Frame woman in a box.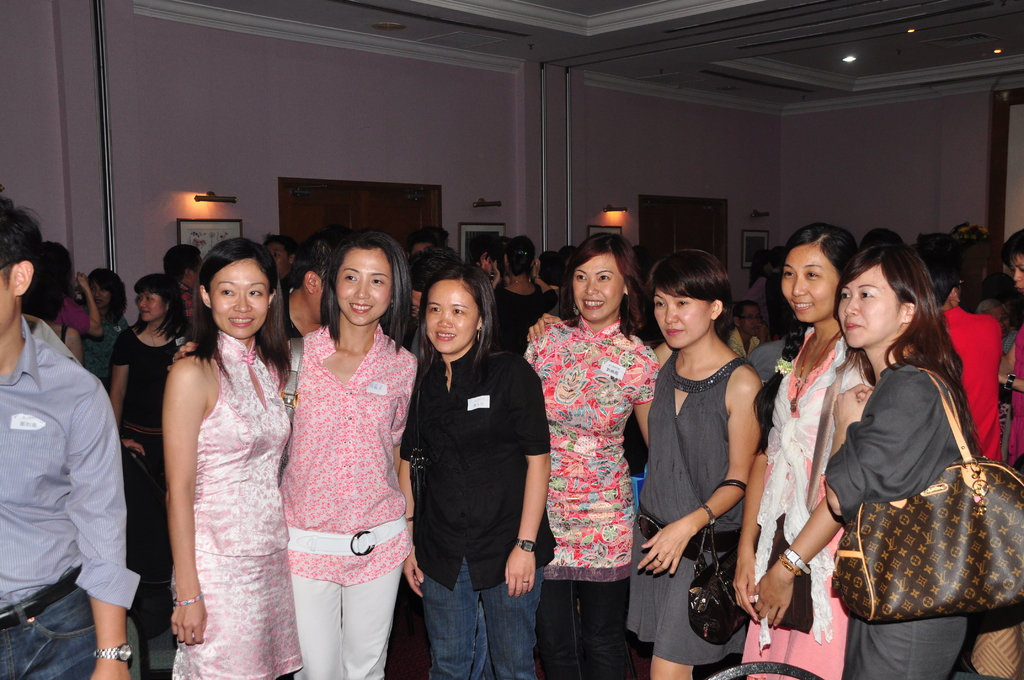
[x1=106, y1=278, x2=195, y2=664].
